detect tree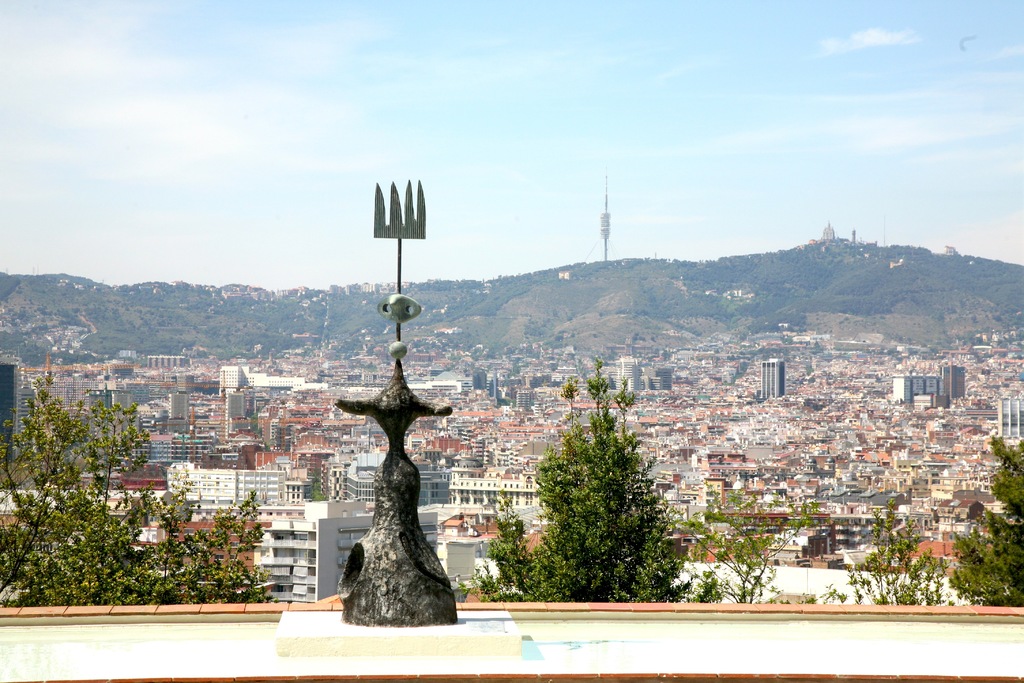
left=0, top=366, right=274, bottom=604
